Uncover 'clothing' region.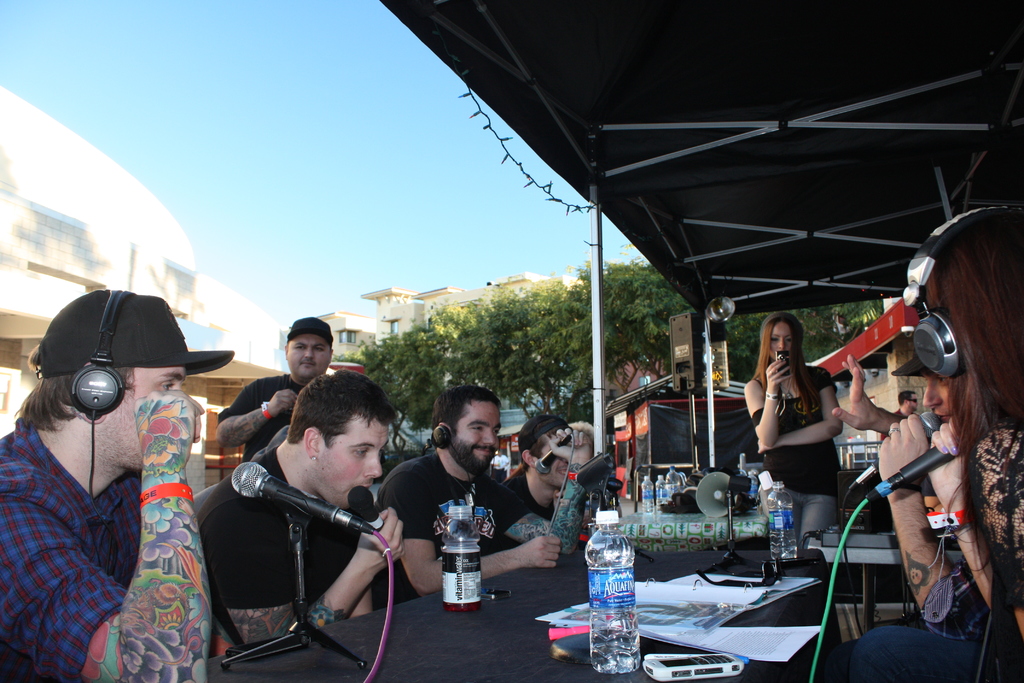
Uncovered: rect(744, 363, 842, 558).
